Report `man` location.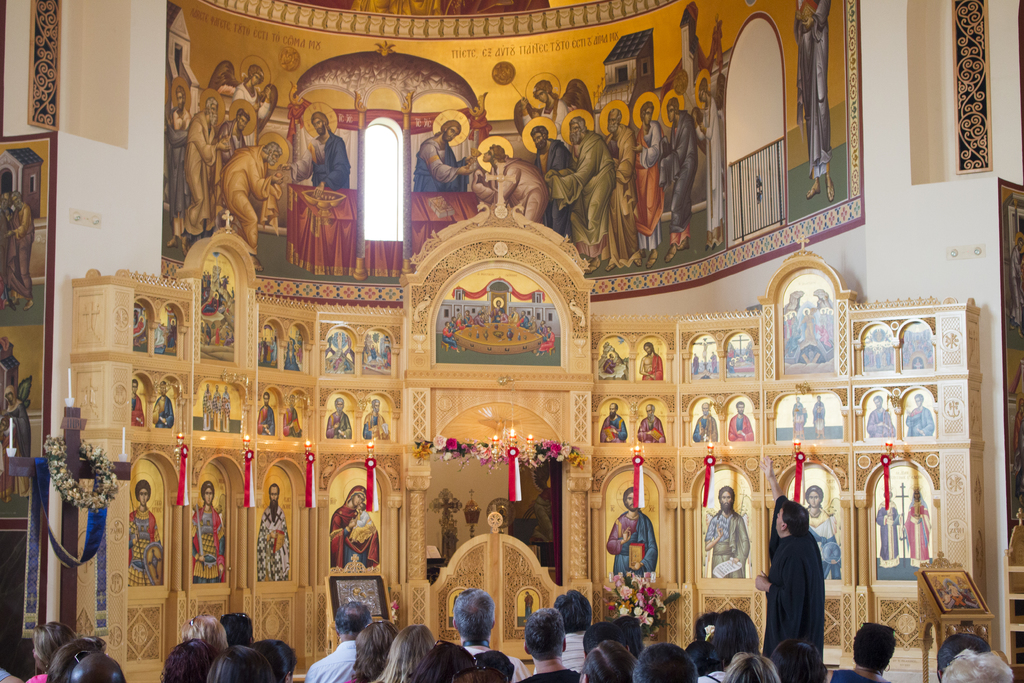
Report: BBox(325, 395, 351, 437).
